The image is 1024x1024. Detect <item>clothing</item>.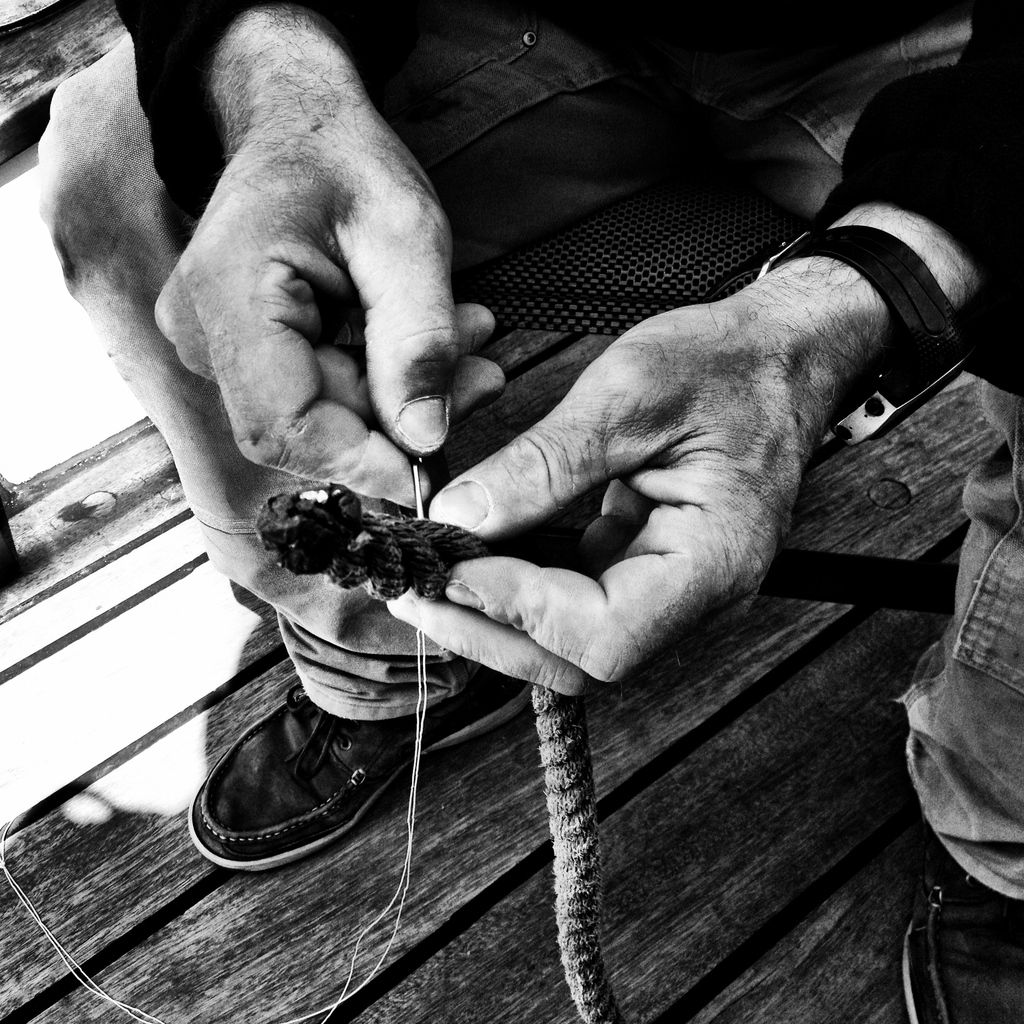
Detection: <region>51, 0, 1023, 858</region>.
